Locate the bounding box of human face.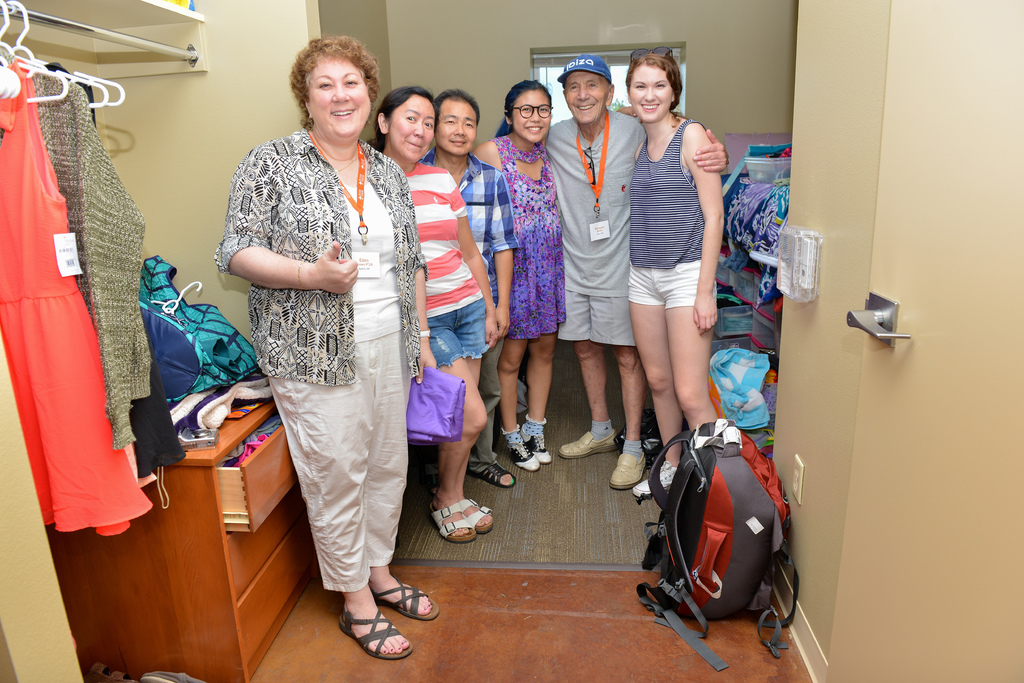
Bounding box: select_region(307, 58, 370, 133).
